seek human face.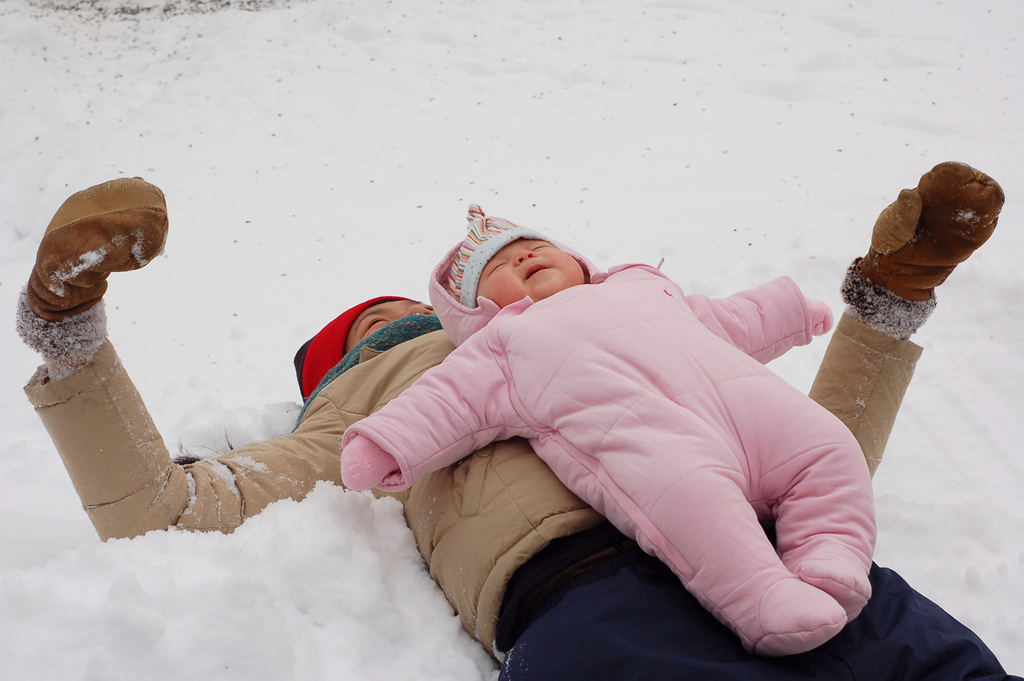
(481, 236, 589, 304).
